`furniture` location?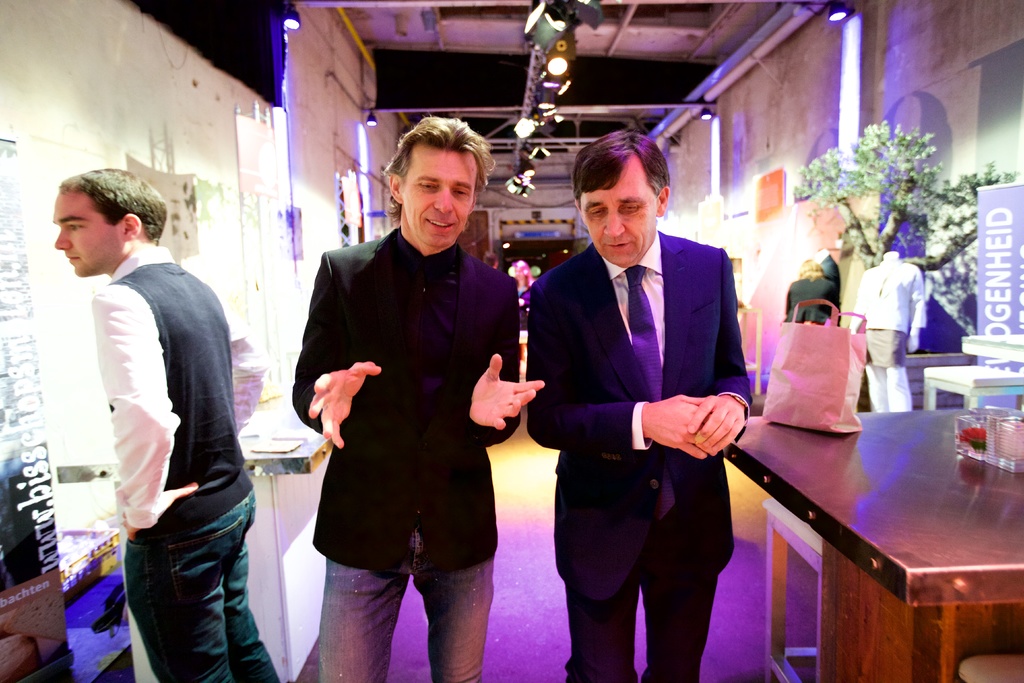
<box>762,500,824,682</box>
